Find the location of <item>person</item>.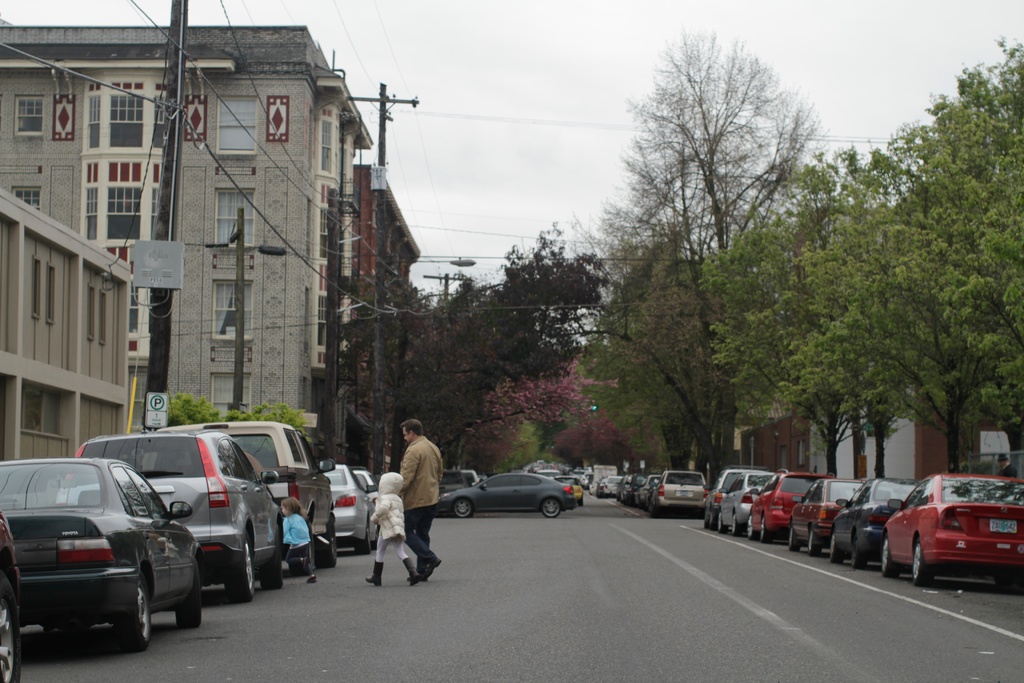
Location: [x1=367, y1=469, x2=418, y2=586].
